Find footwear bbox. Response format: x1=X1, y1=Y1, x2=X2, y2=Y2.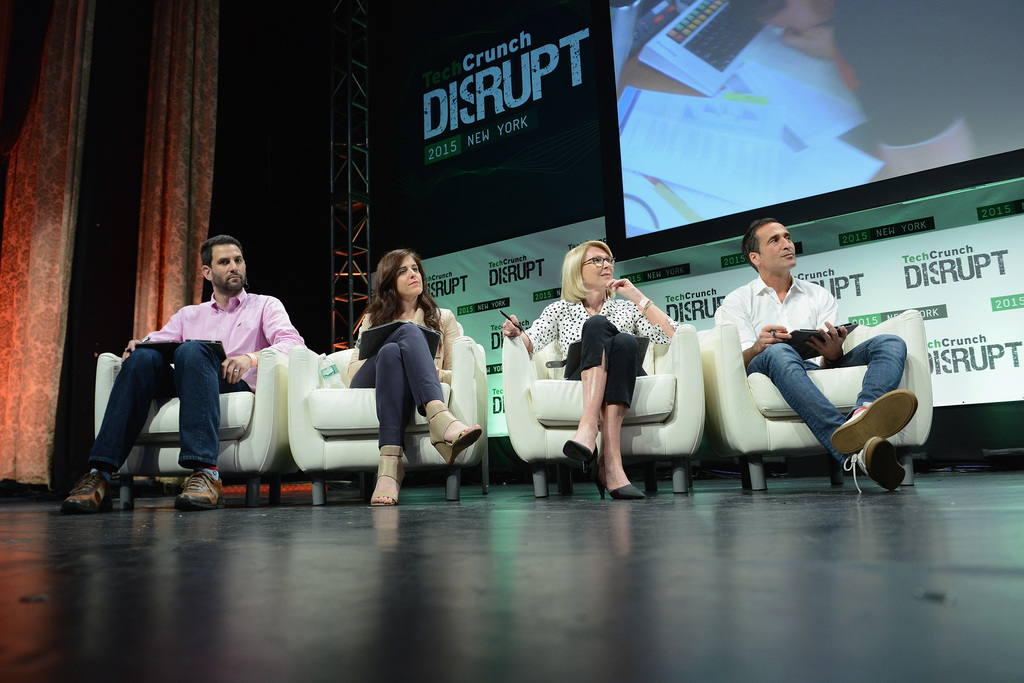
x1=58, y1=468, x2=115, y2=509.
